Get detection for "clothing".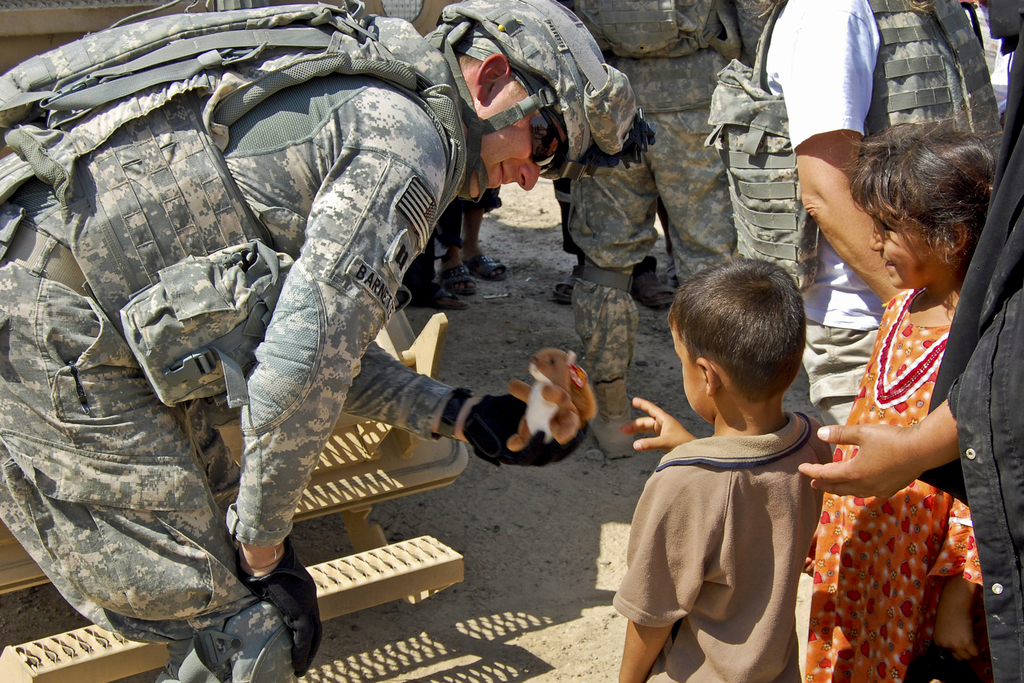
Detection: detection(709, 0, 1012, 428).
